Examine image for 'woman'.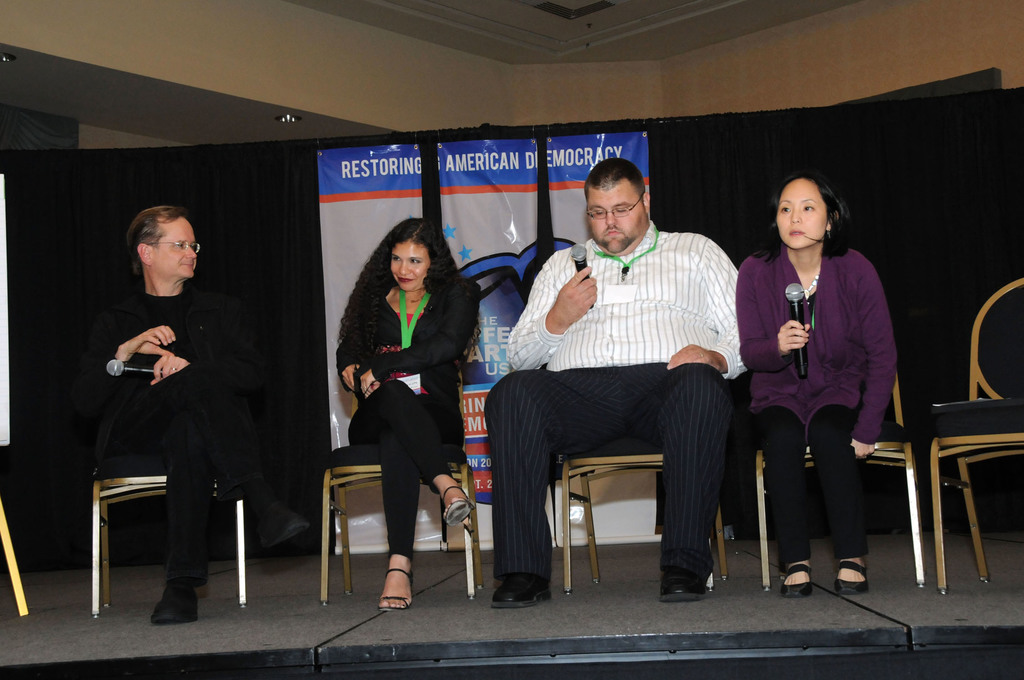
Examination result: (left=336, top=222, right=478, bottom=612).
